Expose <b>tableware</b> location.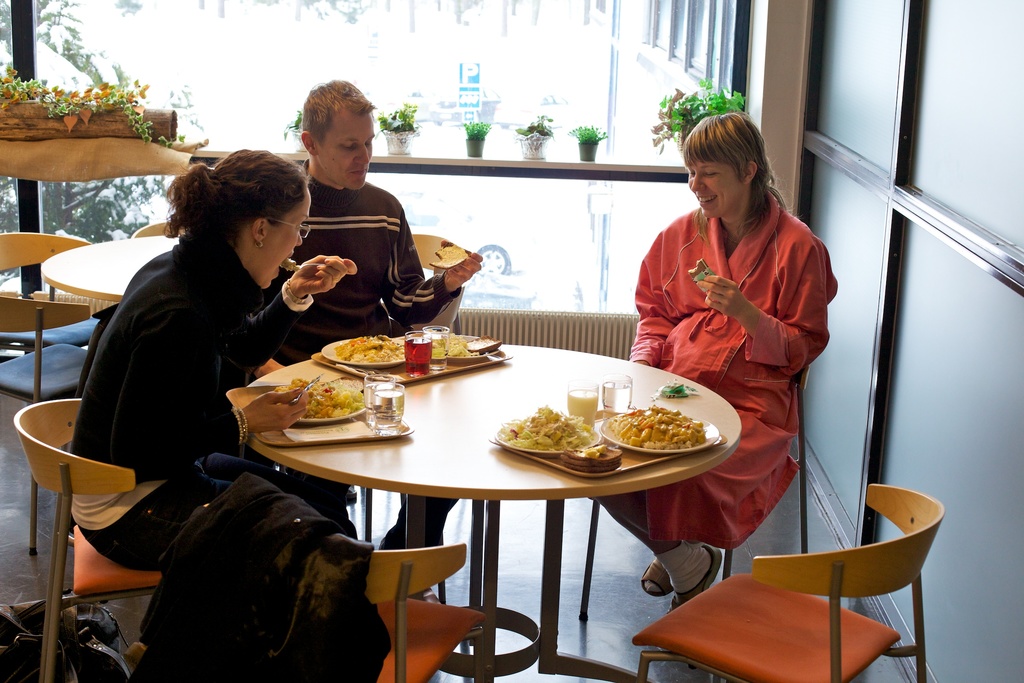
Exposed at (left=230, top=370, right=410, bottom=457).
